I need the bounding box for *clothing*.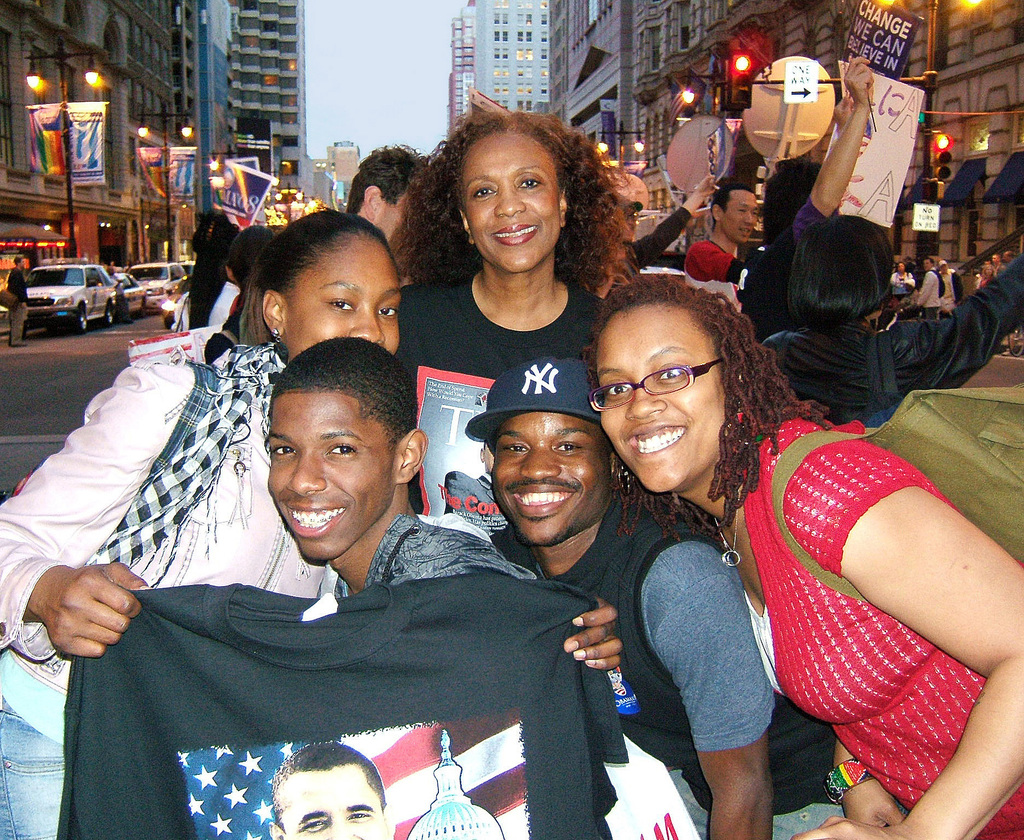
Here it is: l=977, t=276, r=990, b=289.
